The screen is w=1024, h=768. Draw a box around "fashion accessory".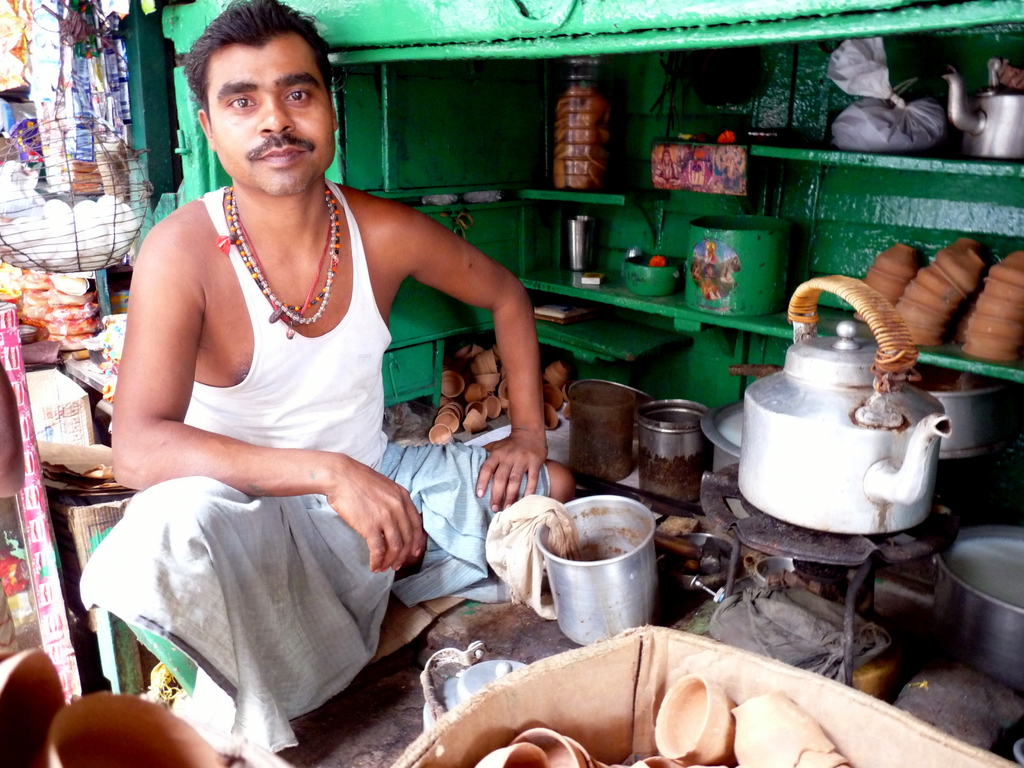
bbox(214, 182, 341, 339).
